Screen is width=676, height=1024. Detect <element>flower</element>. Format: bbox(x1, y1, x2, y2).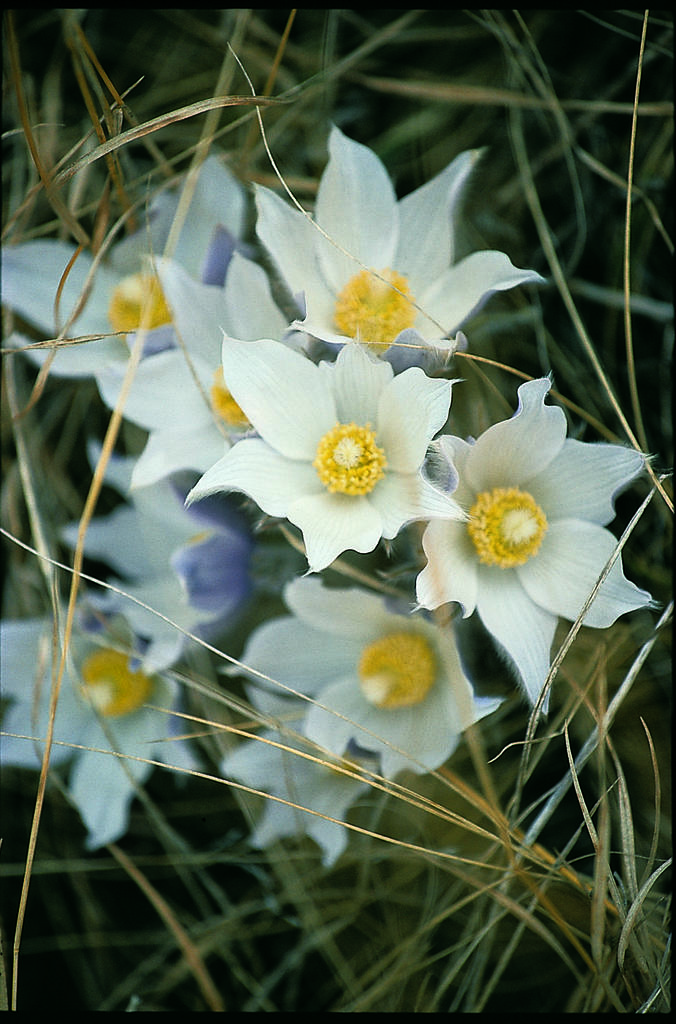
bbox(107, 258, 311, 501).
